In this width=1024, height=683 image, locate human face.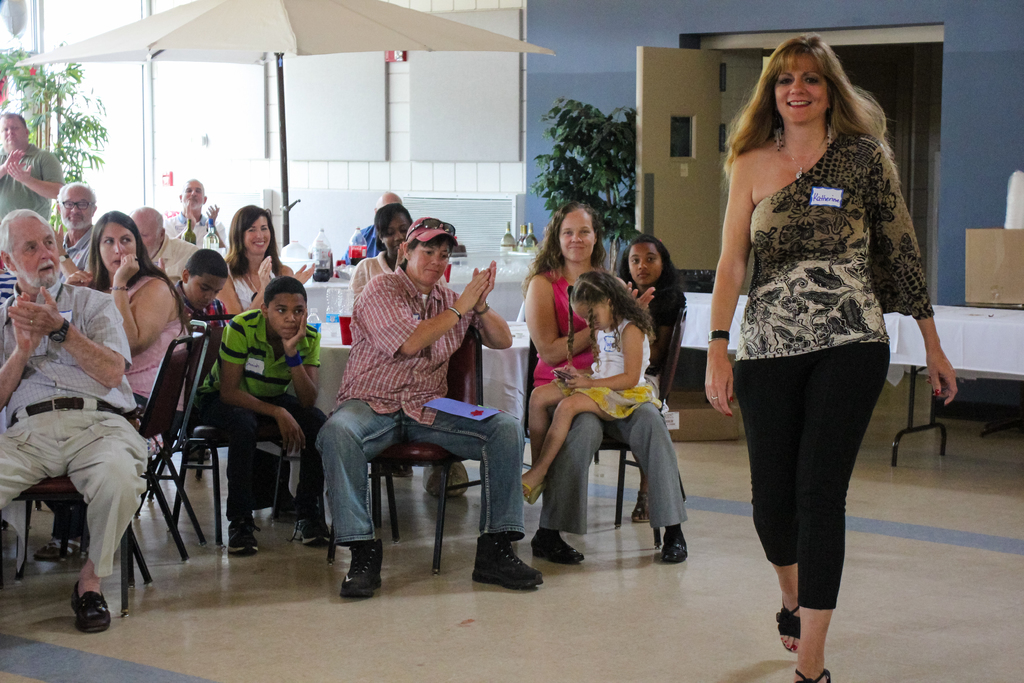
Bounding box: BBox(776, 62, 828, 120).
